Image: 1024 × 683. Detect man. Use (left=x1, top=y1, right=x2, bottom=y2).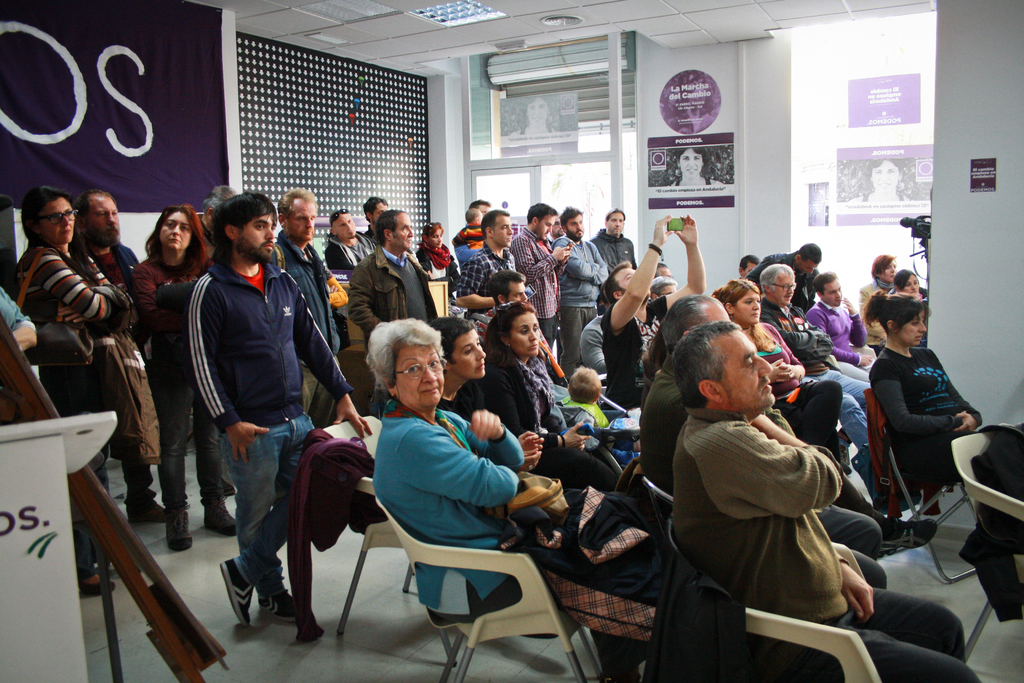
(left=323, top=206, right=378, bottom=273).
